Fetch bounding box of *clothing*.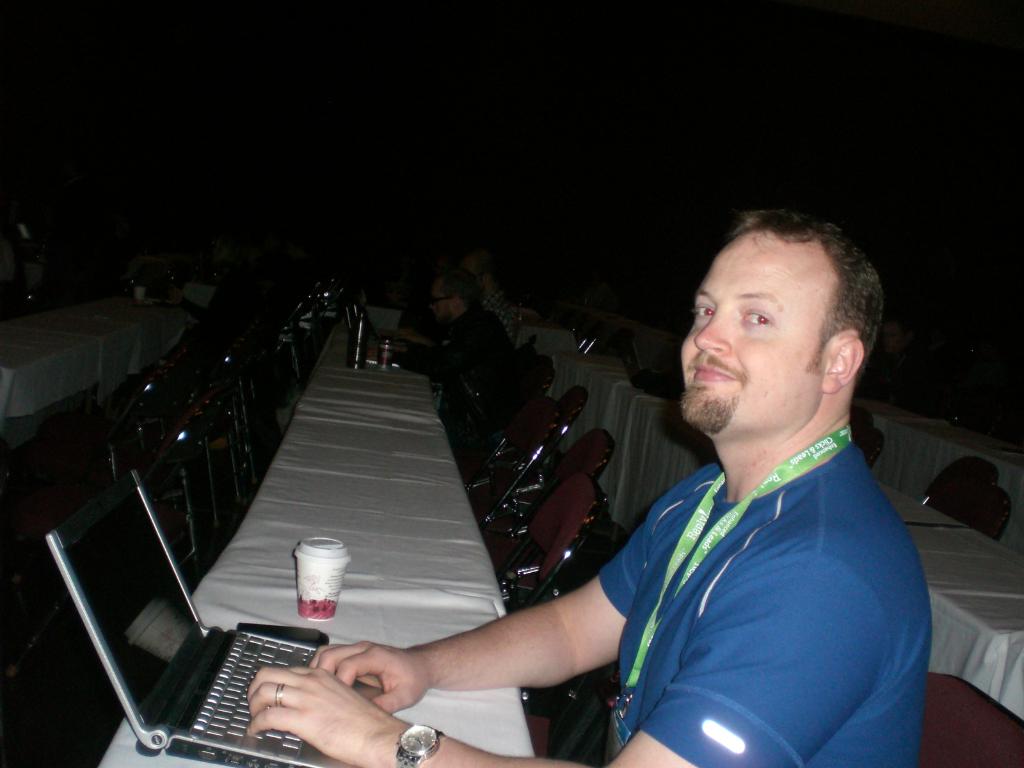
Bbox: region(404, 303, 520, 452).
